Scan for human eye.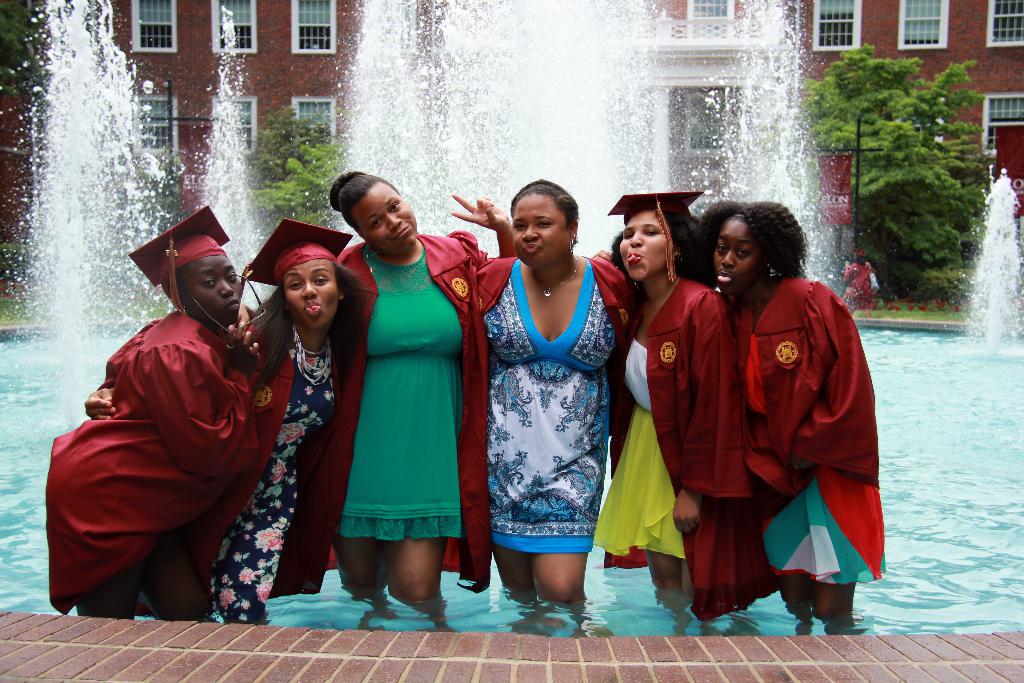
Scan result: (x1=226, y1=268, x2=240, y2=282).
